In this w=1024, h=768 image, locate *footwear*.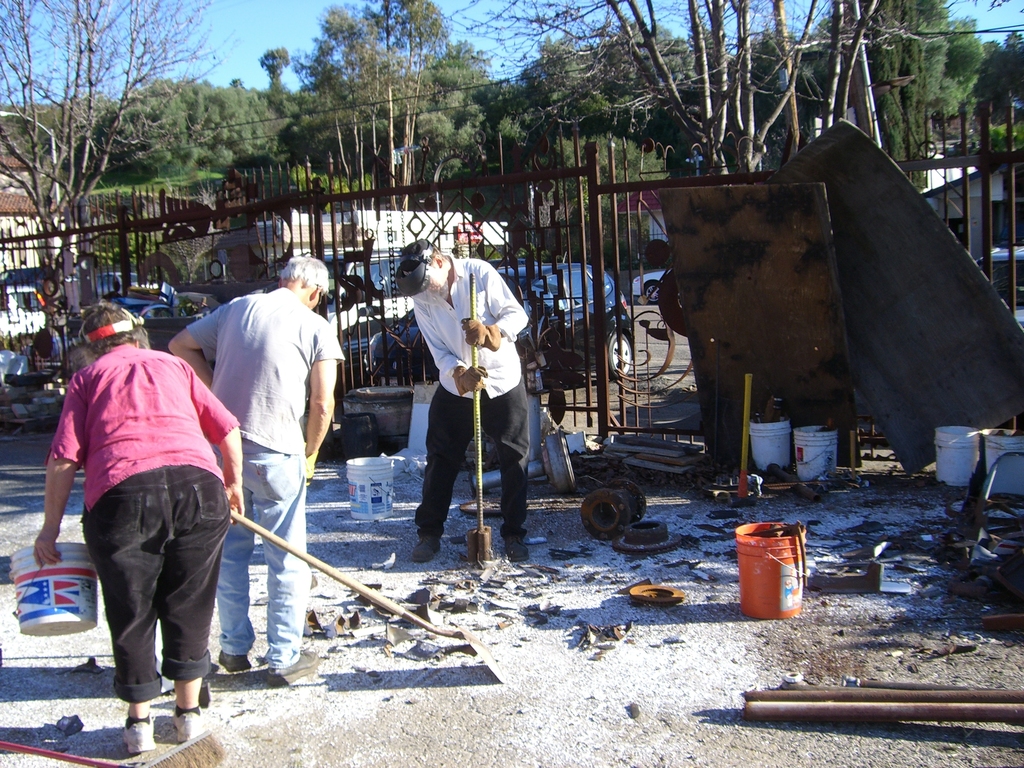
Bounding box: {"left": 216, "top": 653, "right": 253, "bottom": 682}.
